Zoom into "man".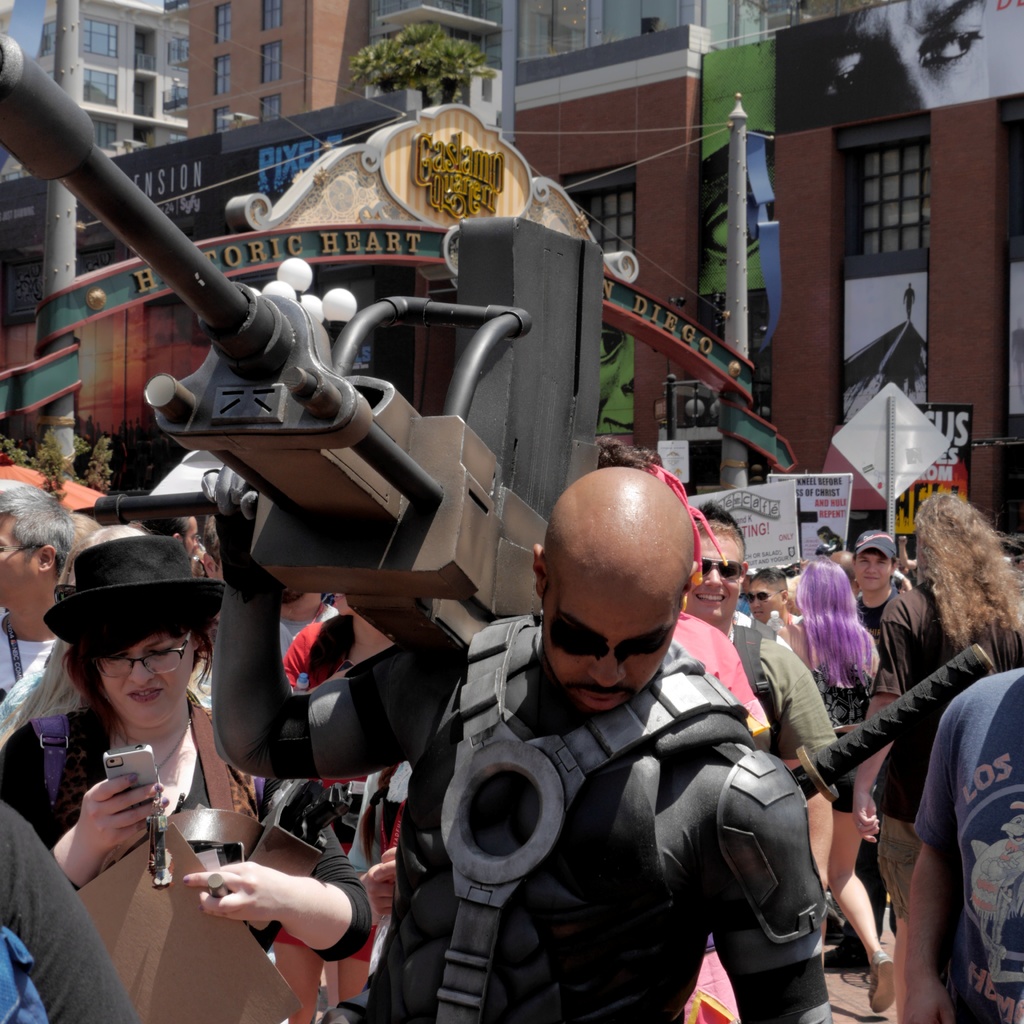
Zoom target: 674 510 849 890.
